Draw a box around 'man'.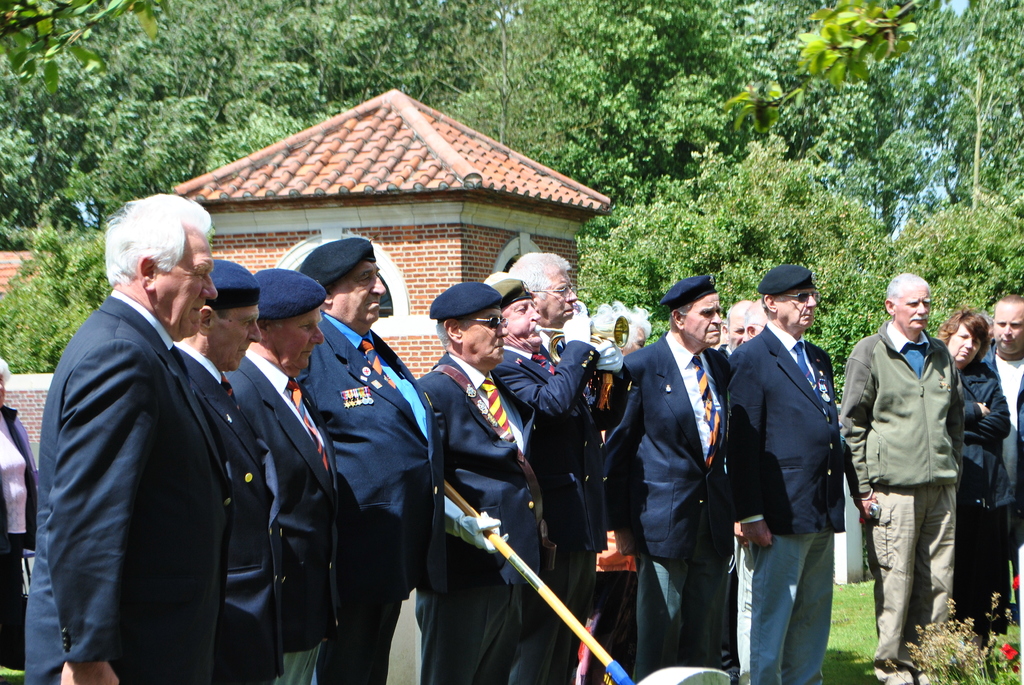
bbox=[605, 271, 737, 684].
